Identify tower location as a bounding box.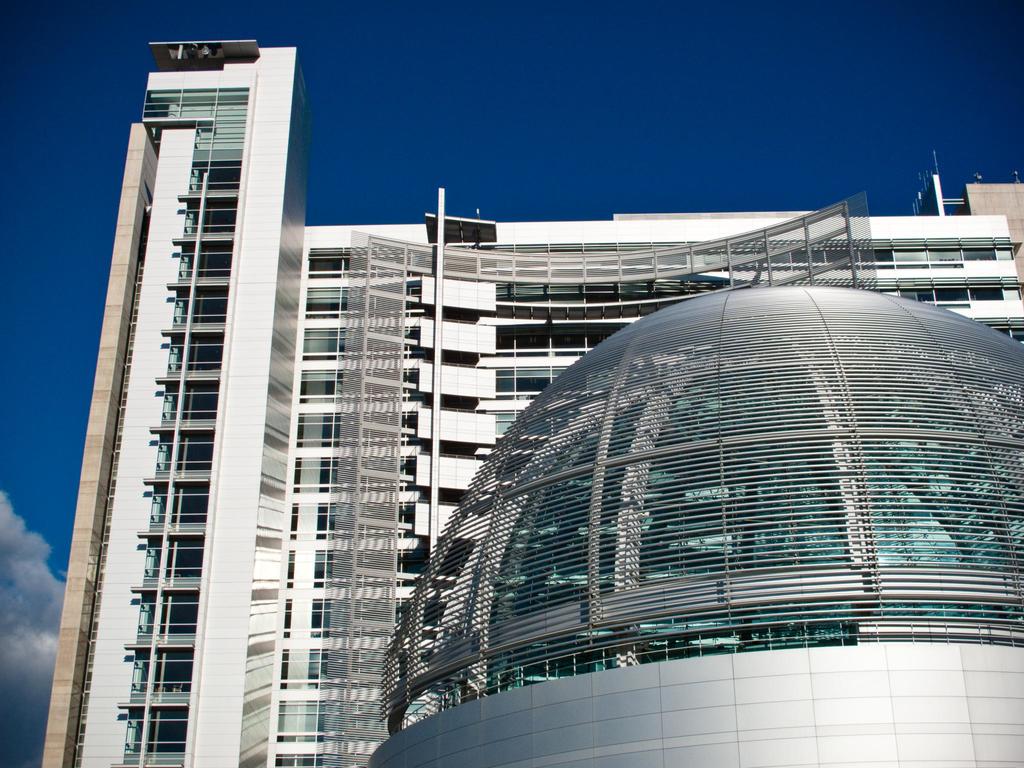
bbox=(42, 39, 1023, 767).
